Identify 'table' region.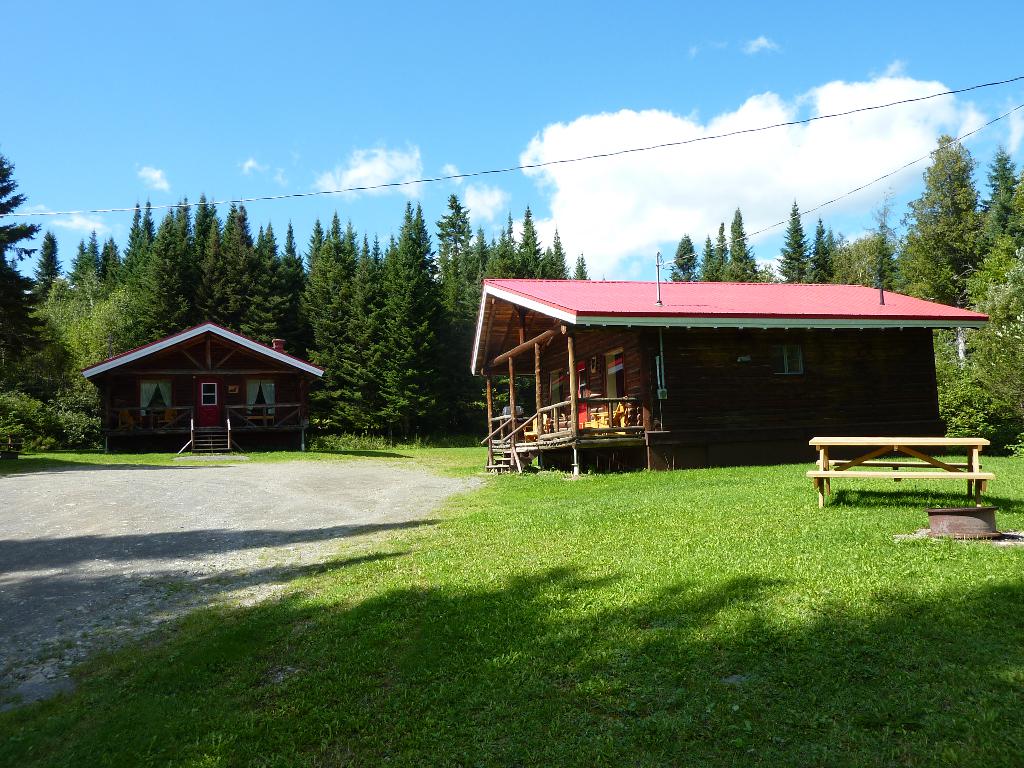
Region: (806,434,991,495).
